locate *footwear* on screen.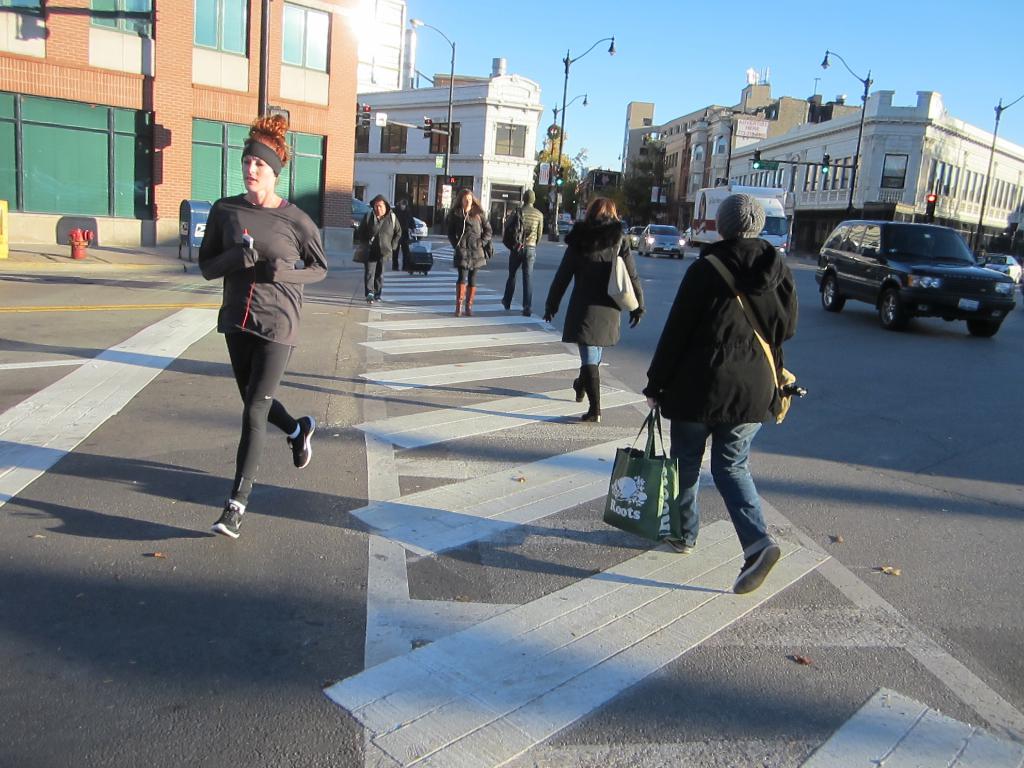
On screen at BBox(453, 284, 465, 312).
